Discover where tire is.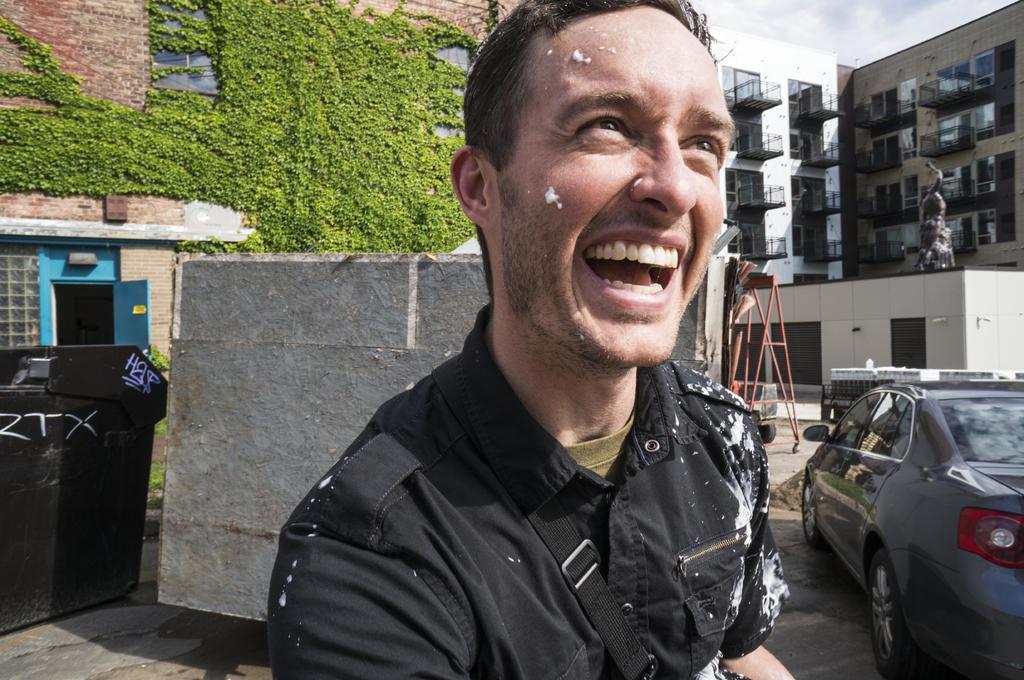
Discovered at [x1=862, y1=543, x2=927, y2=679].
